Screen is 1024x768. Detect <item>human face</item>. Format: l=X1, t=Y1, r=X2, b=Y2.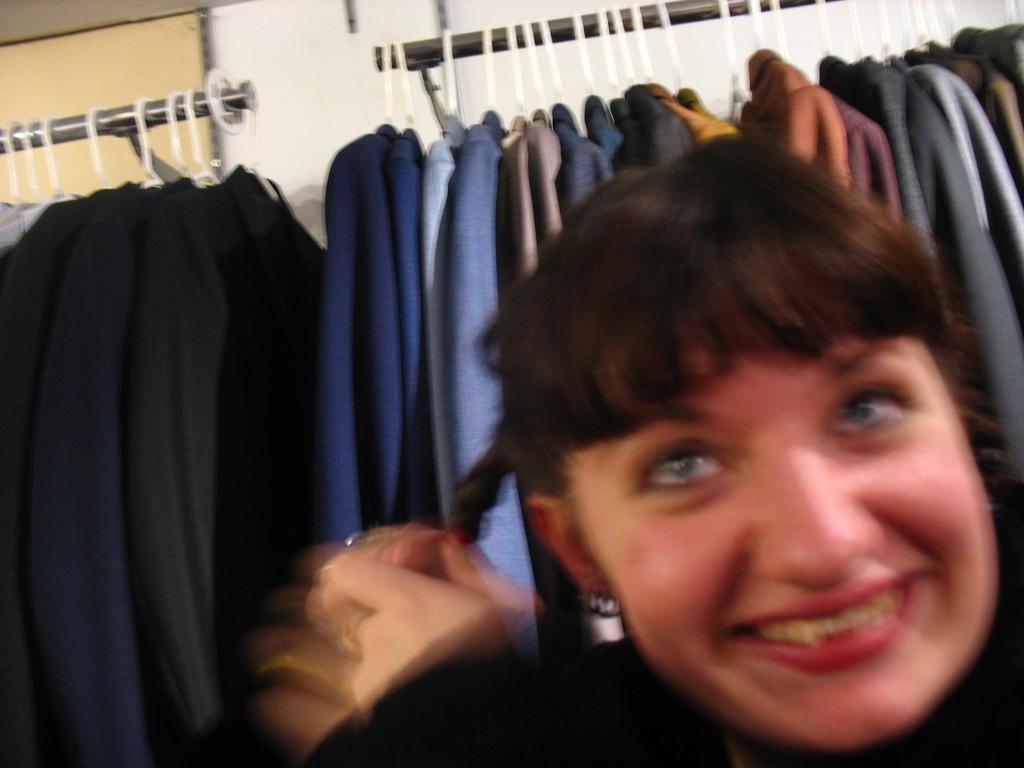
l=580, t=253, r=1000, b=746.
